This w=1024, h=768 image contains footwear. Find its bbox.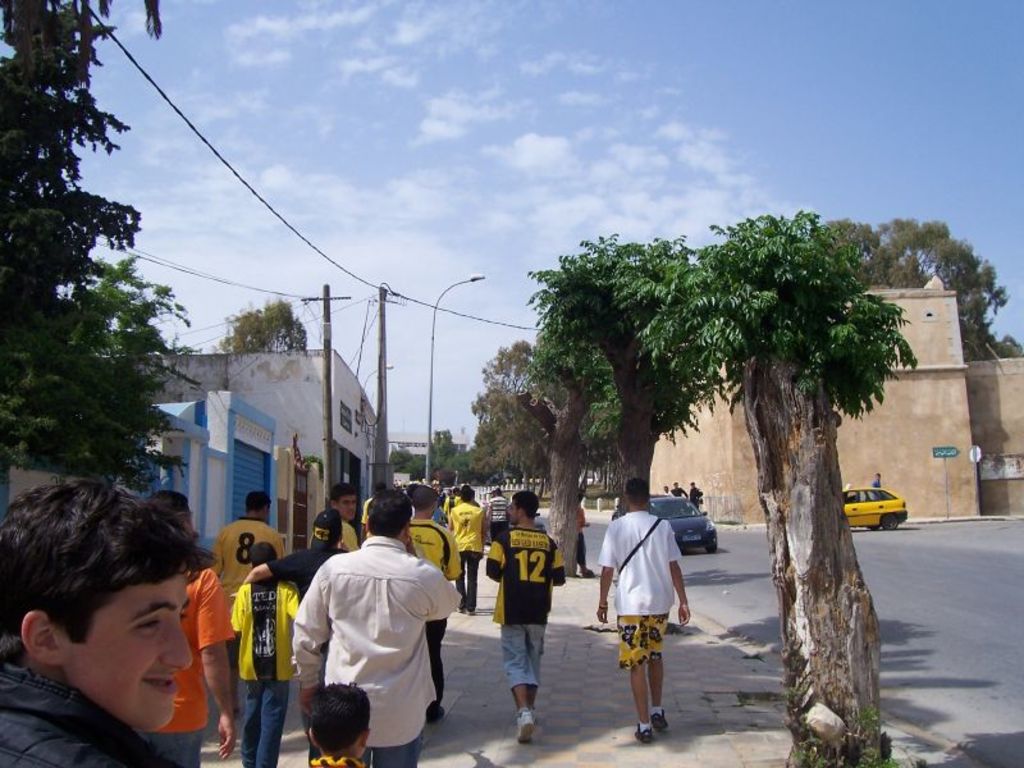
{"x1": 631, "y1": 724, "x2": 654, "y2": 744}.
